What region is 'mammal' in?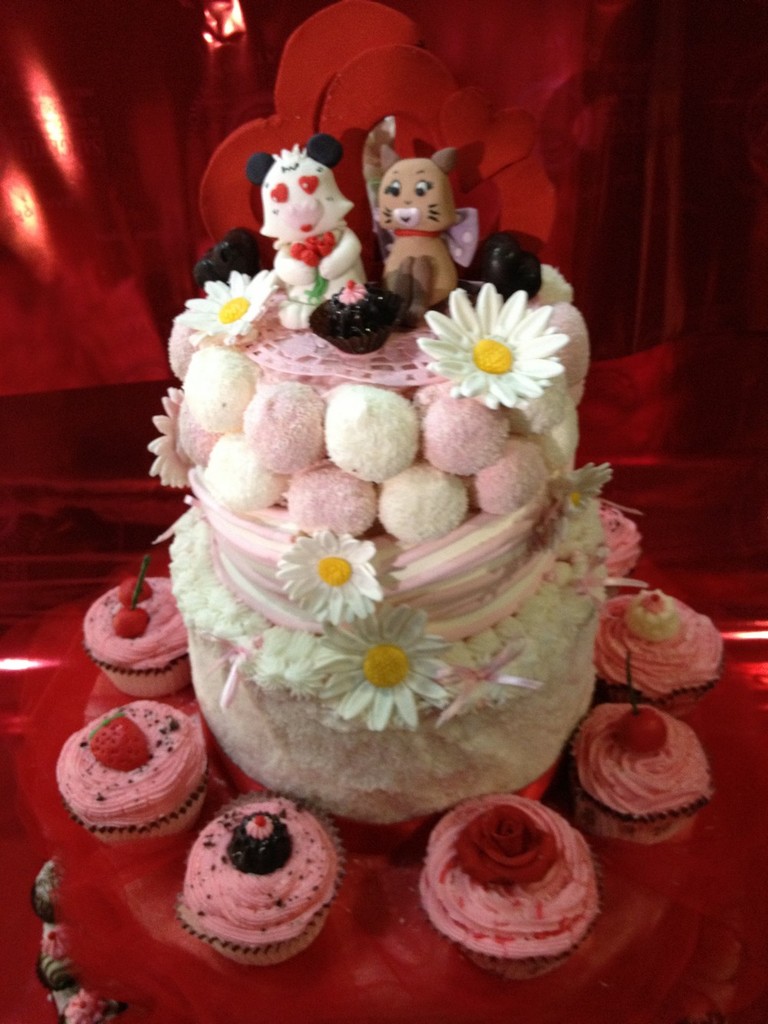
[247,135,362,329].
